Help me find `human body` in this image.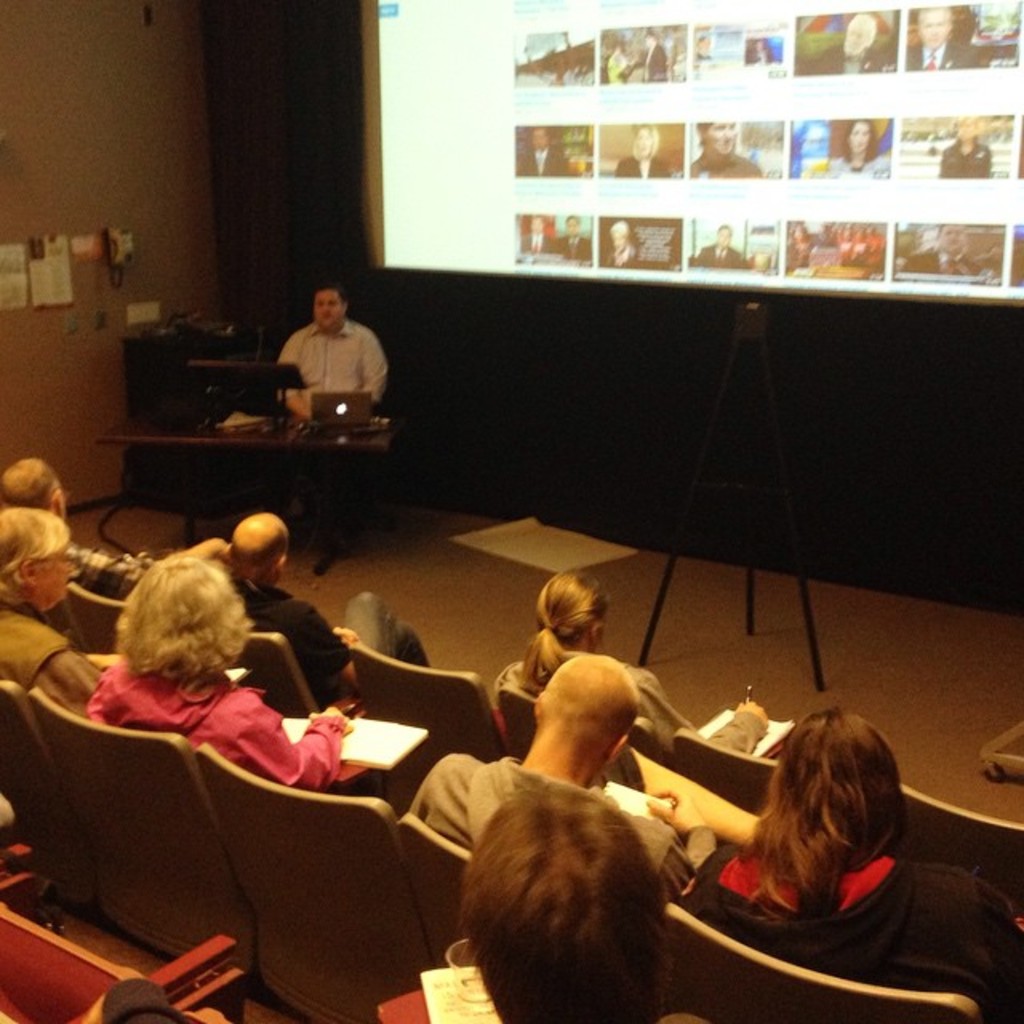
Found it: [176,515,427,706].
